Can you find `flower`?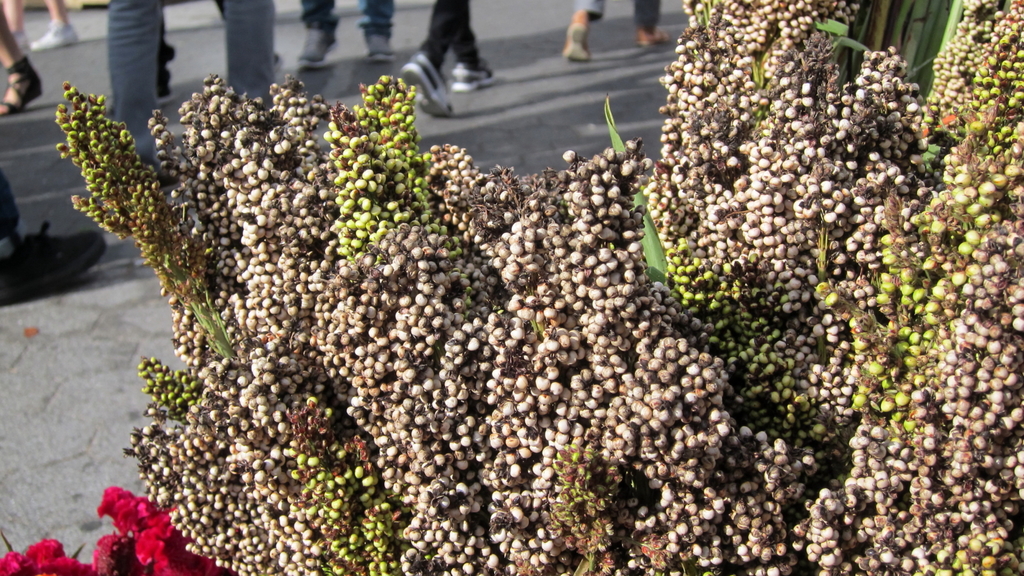
Yes, bounding box: (97,493,178,567).
